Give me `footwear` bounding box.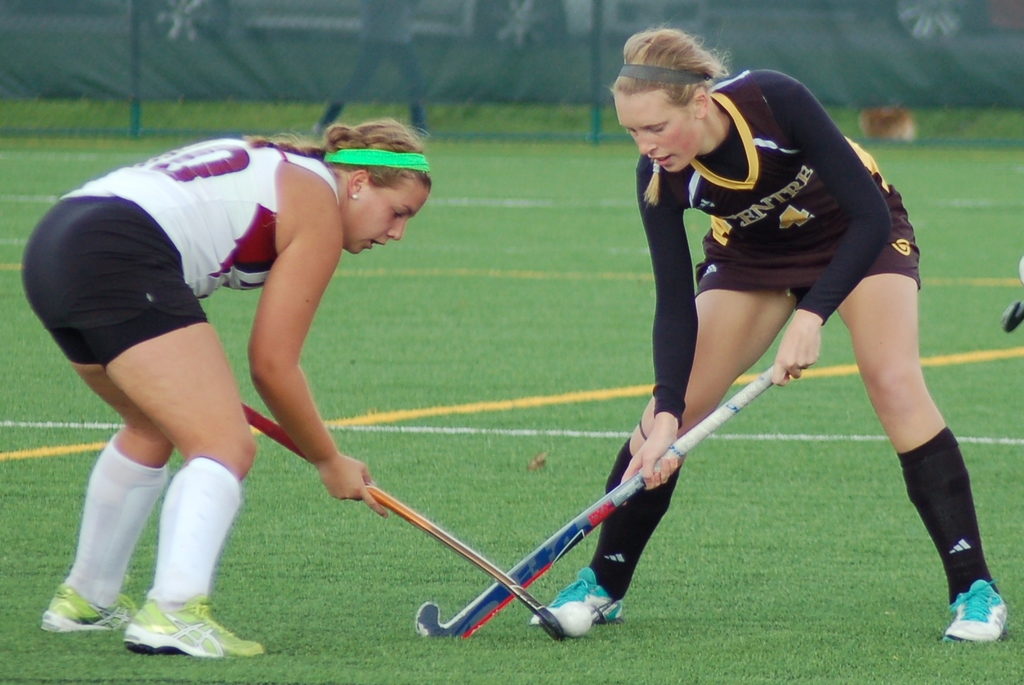
bbox(950, 578, 1013, 644).
